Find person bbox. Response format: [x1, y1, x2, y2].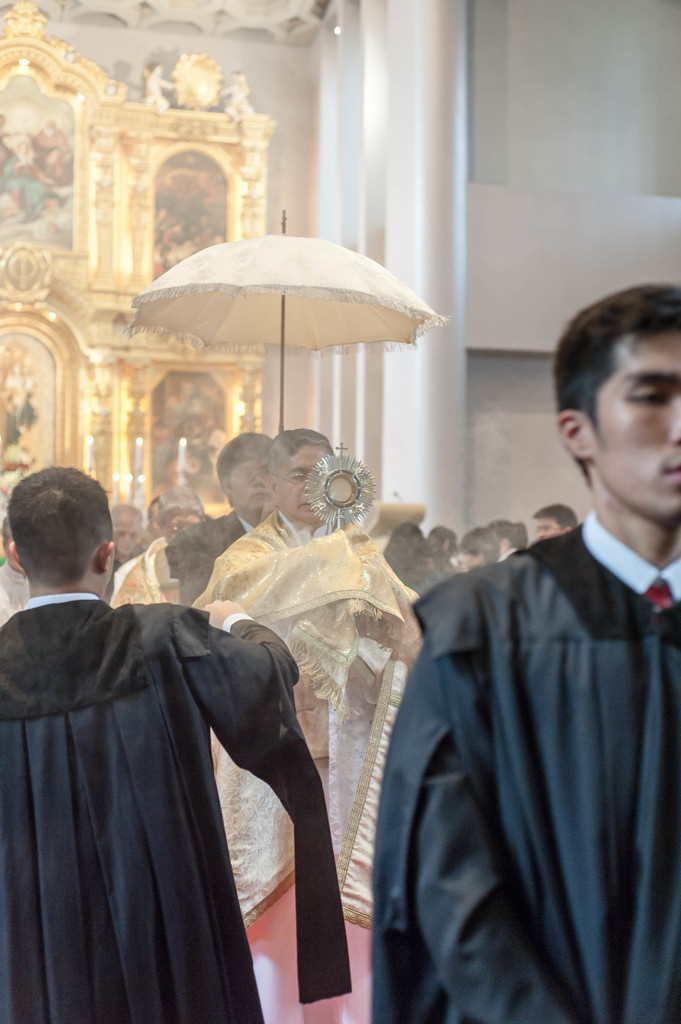
[114, 490, 214, 607].
